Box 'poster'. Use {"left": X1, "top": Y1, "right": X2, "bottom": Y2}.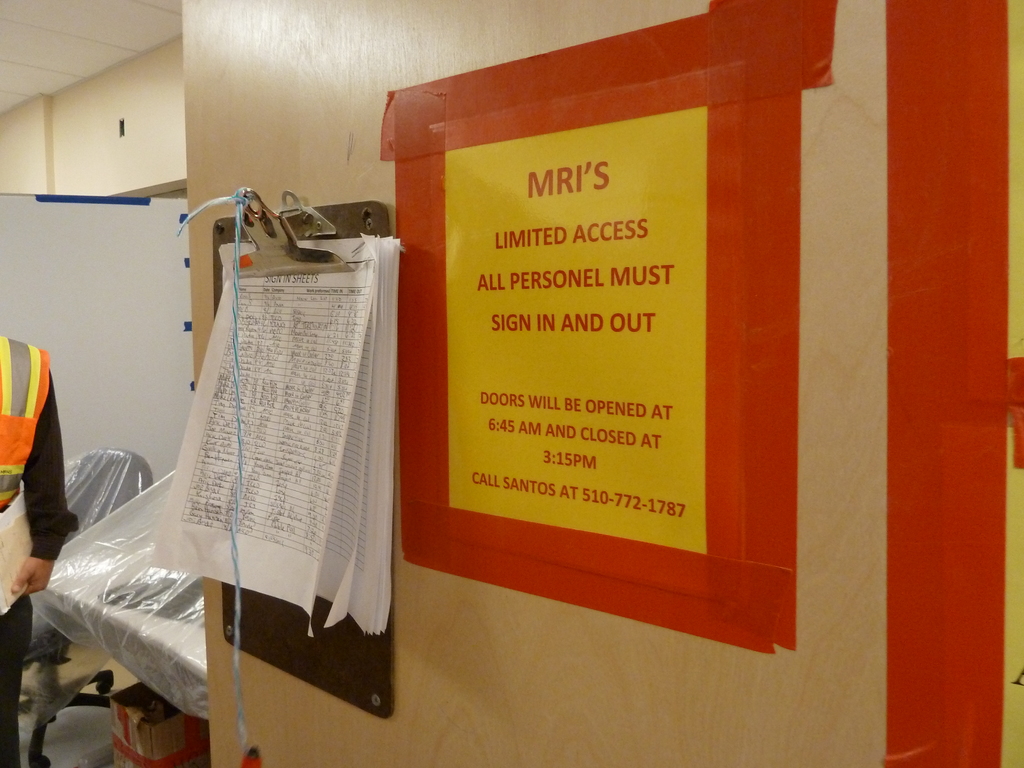
{"left": 190, "top": 246, "right": 375, "bottom": 561}.
